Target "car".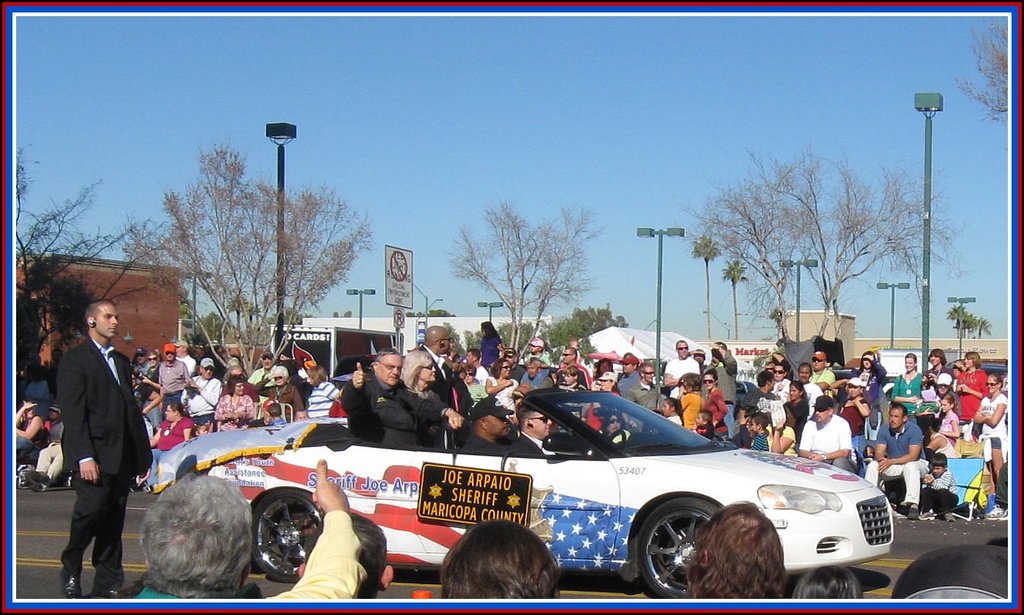
Target region: x1=171 y1=379 x2=904 y2=596.
